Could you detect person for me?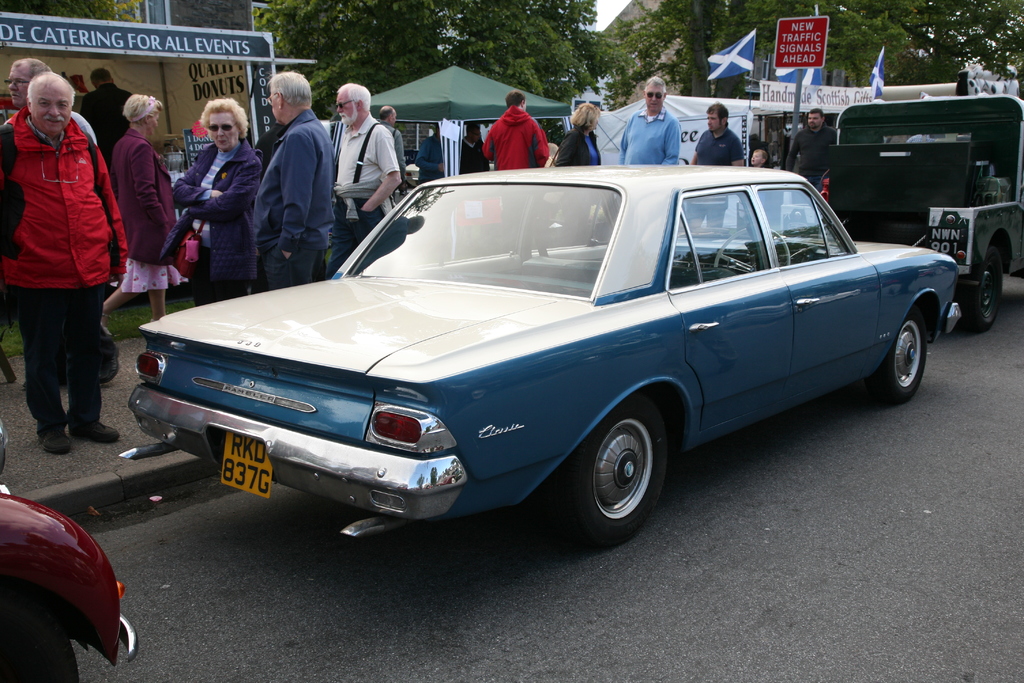
Detection result: [left=746, top=150, right=768, bottom=165].
